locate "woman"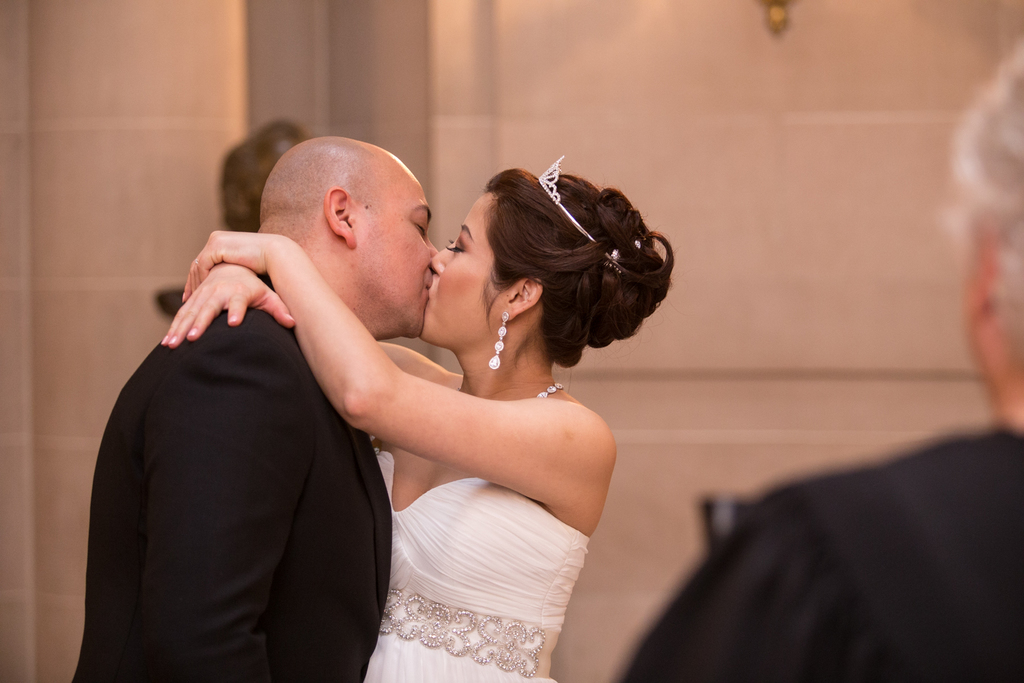
x1=159, y1=152, x2=684, y2=682
